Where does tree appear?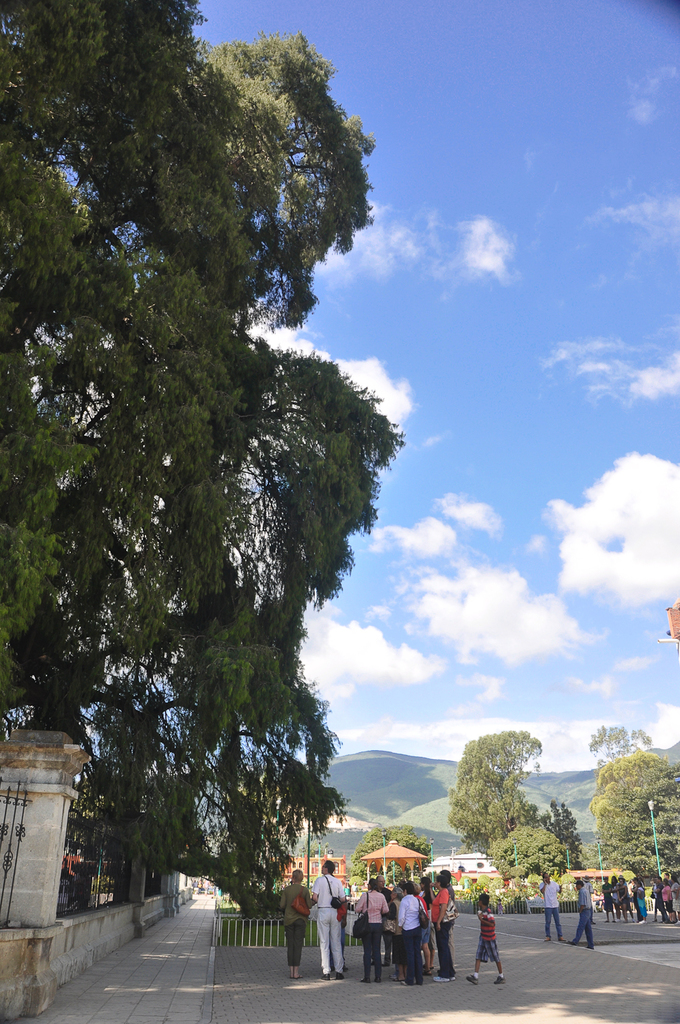
Appears at bbox=(345, 816, 439, 894).
